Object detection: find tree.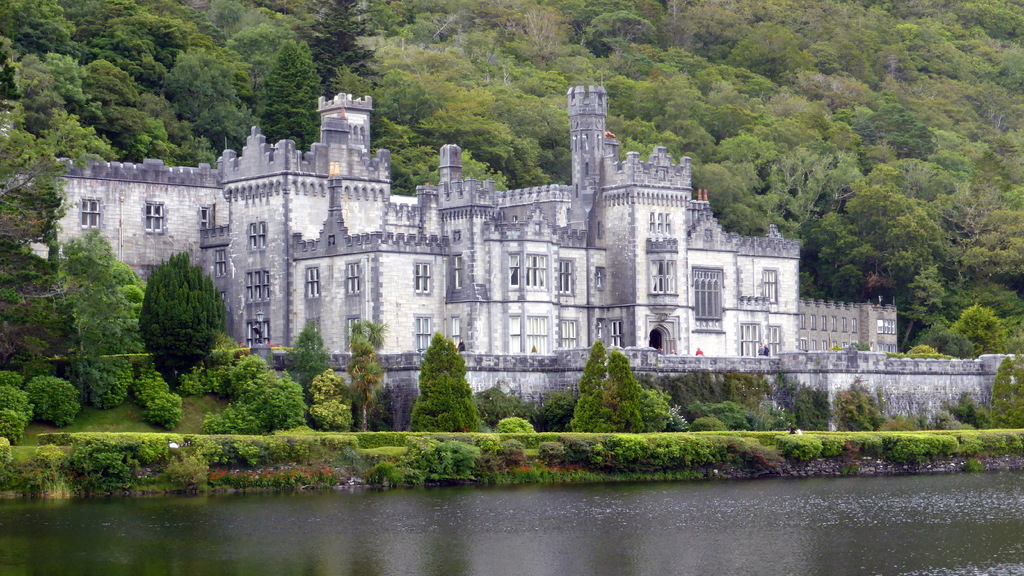
bbox=(291, 322, 326, 406).
